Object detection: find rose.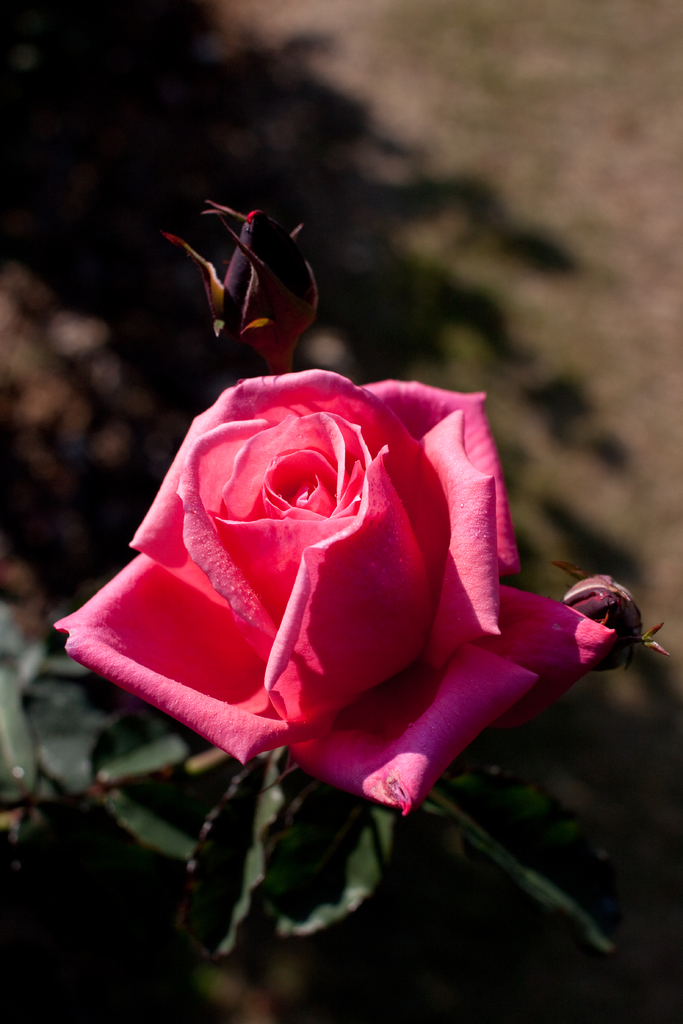
select_region(47, 365, 618, 819).
